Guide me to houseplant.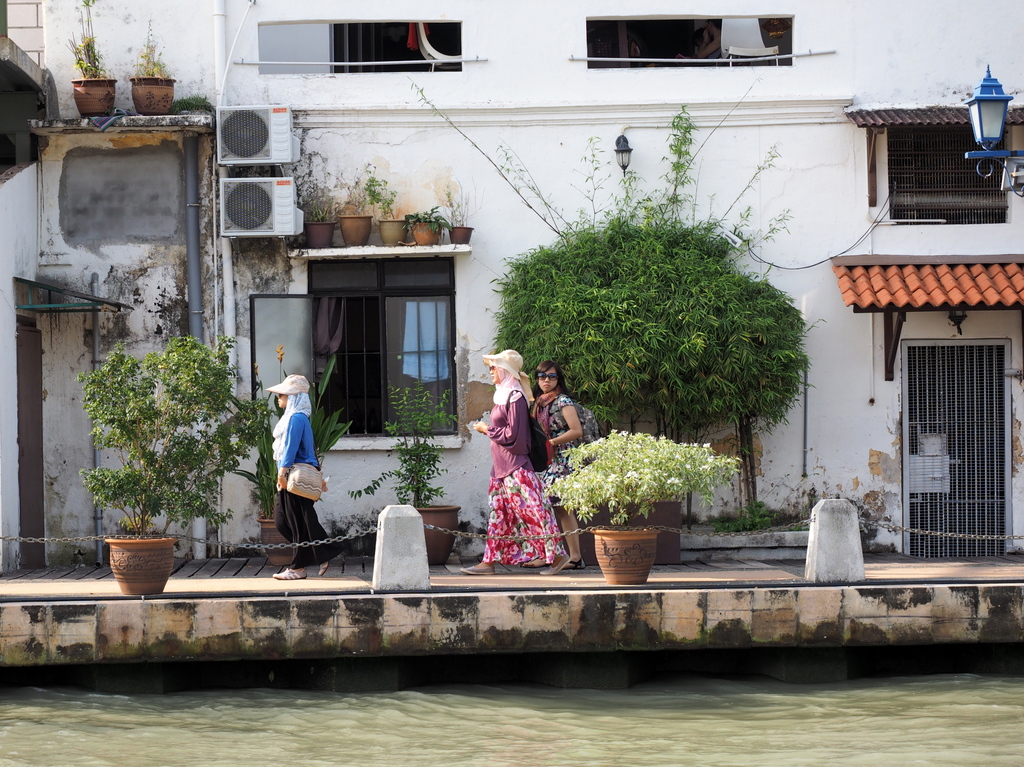
Guidance: 575 407 707 575.
